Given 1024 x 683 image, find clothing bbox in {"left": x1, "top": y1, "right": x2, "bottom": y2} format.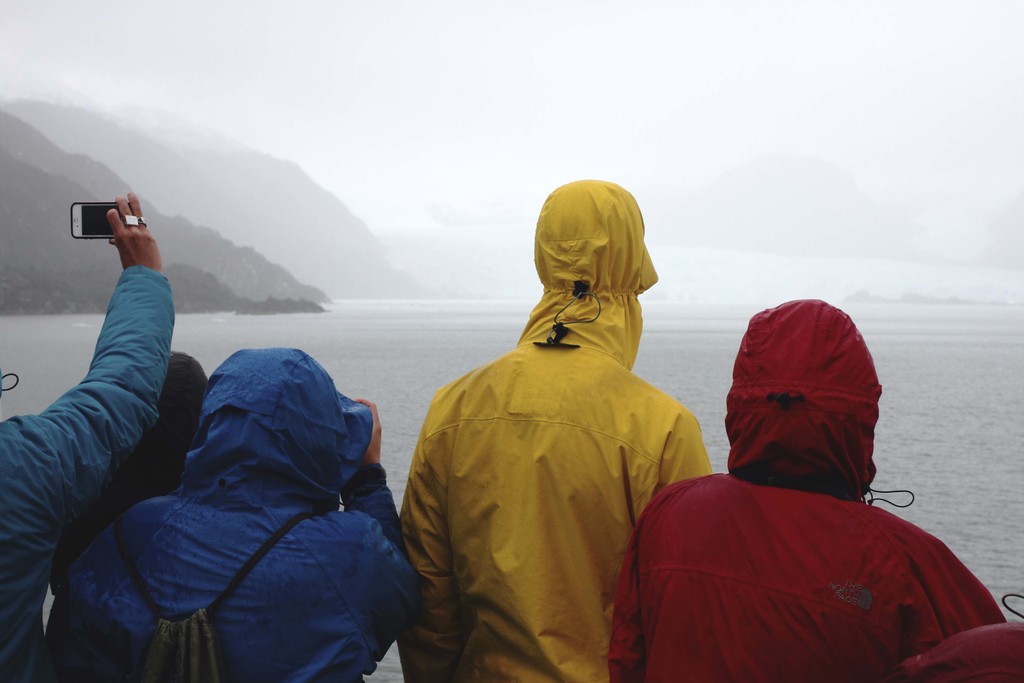
{"left": 404, "top": 219, "right": 723, "bottom": 674}.
